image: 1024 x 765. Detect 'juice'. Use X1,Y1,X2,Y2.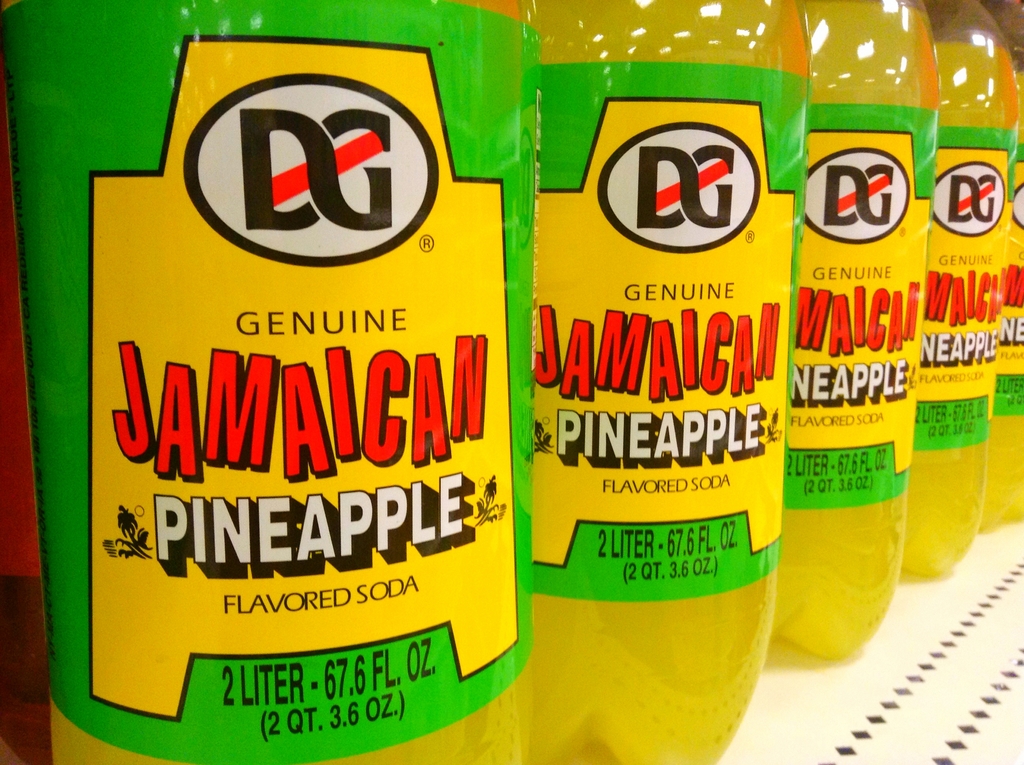
780,38,970,672.
